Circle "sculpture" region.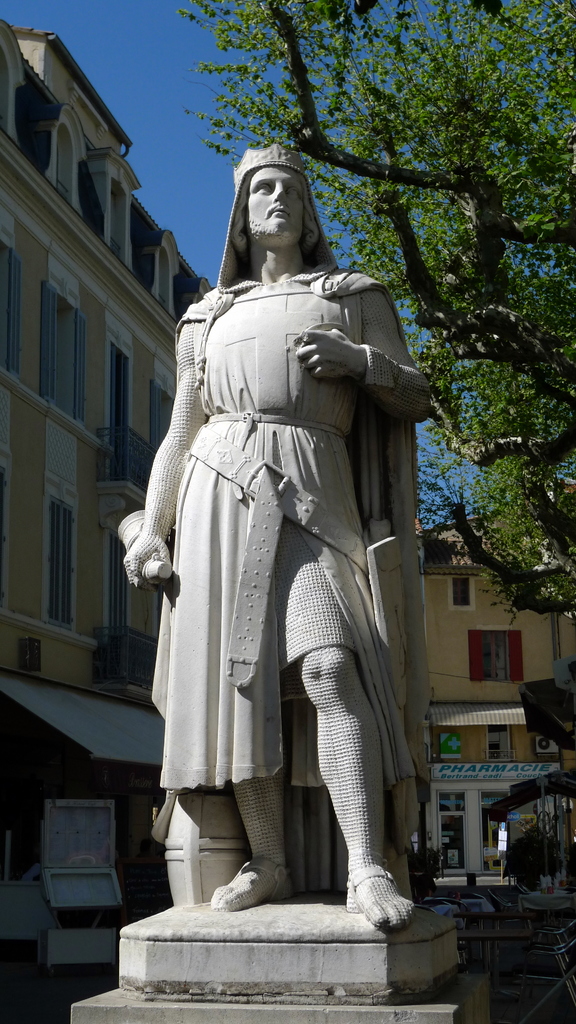
Region: pyautogui.locateOnScreen(113, 139, 455, 945).
